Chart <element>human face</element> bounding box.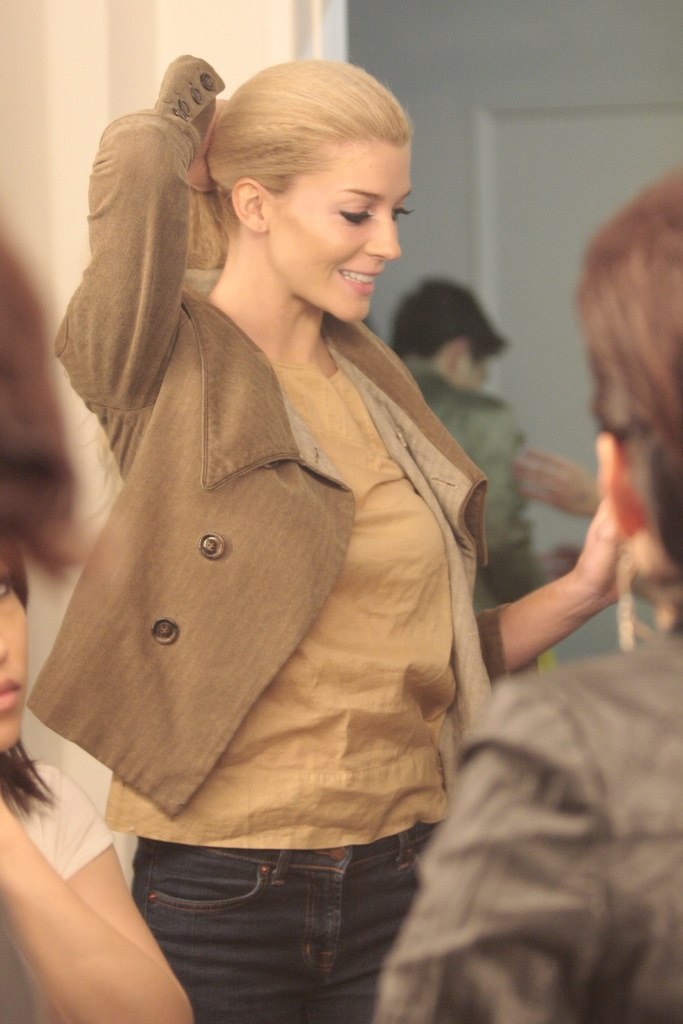
Charted: crop(270, 133, 413, 319).
